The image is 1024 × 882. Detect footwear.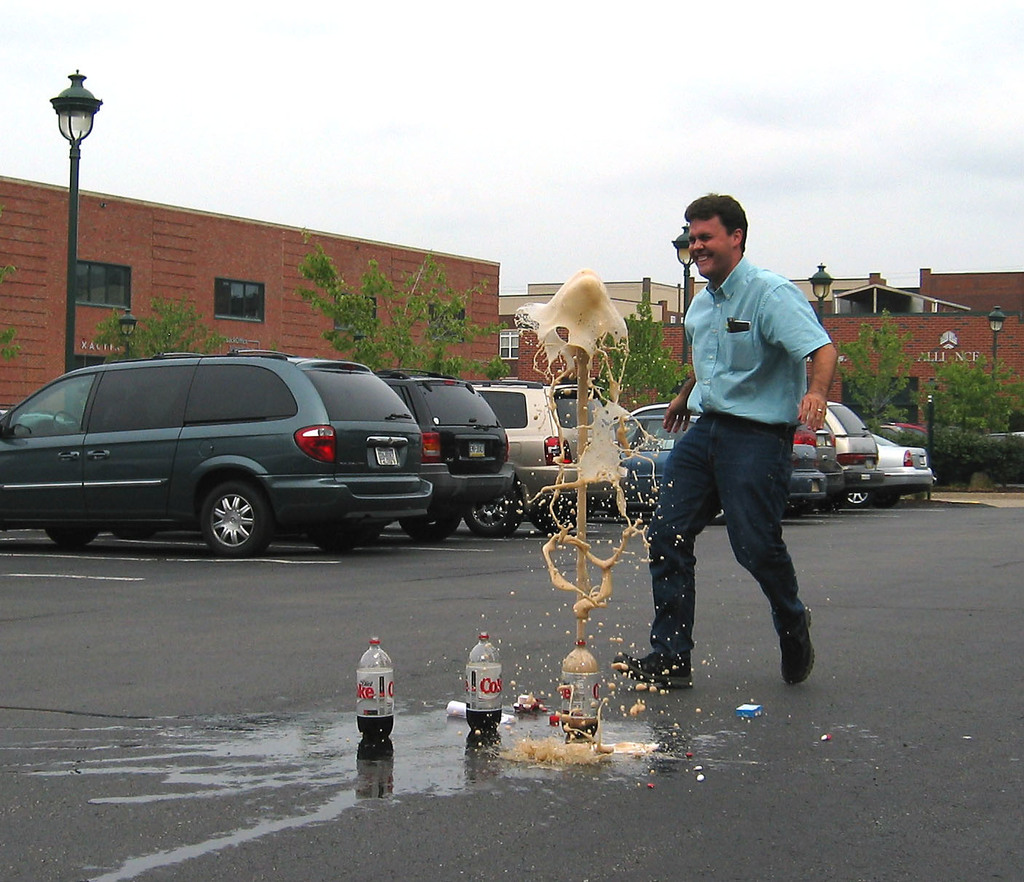
Detection: left=612, top=646, right=693, bottom=690.
